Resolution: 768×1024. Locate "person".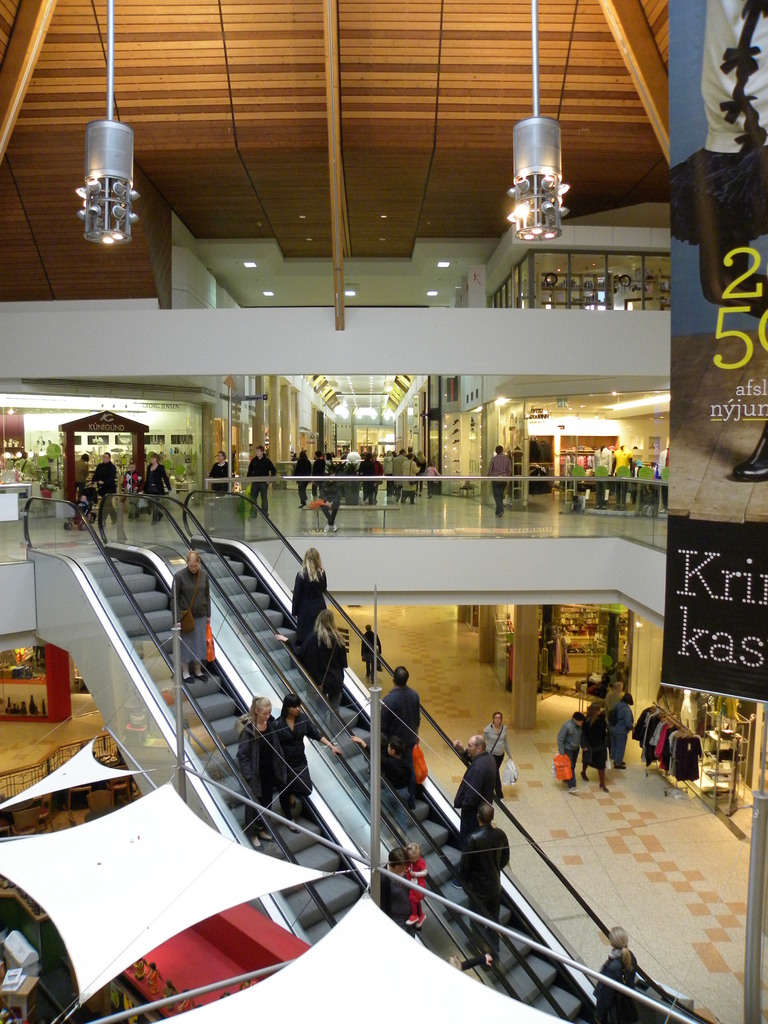
(x1=669, y1=0, x2=767, y2=483).
